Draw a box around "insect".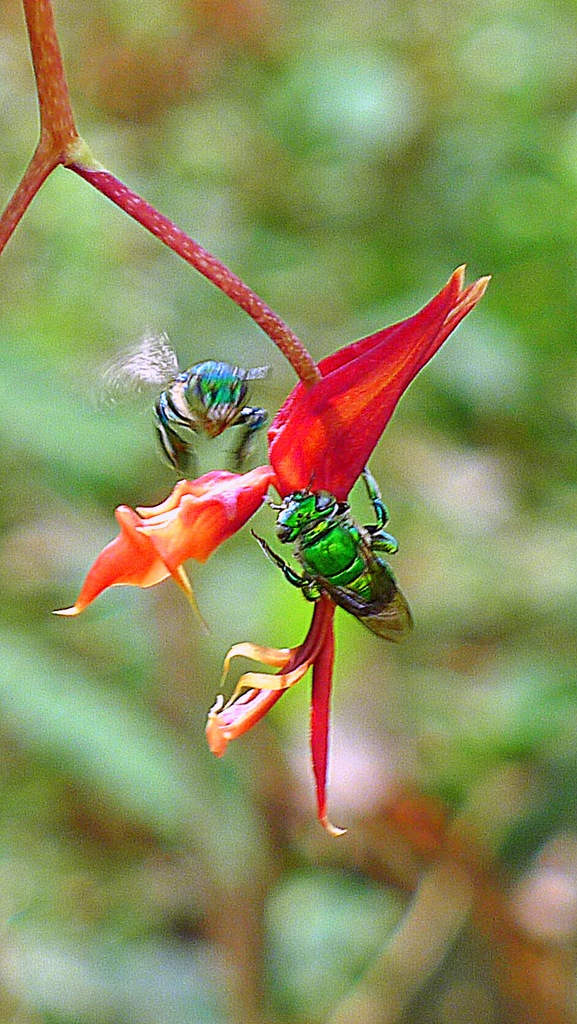
crop(96, 327, 271, 479).
